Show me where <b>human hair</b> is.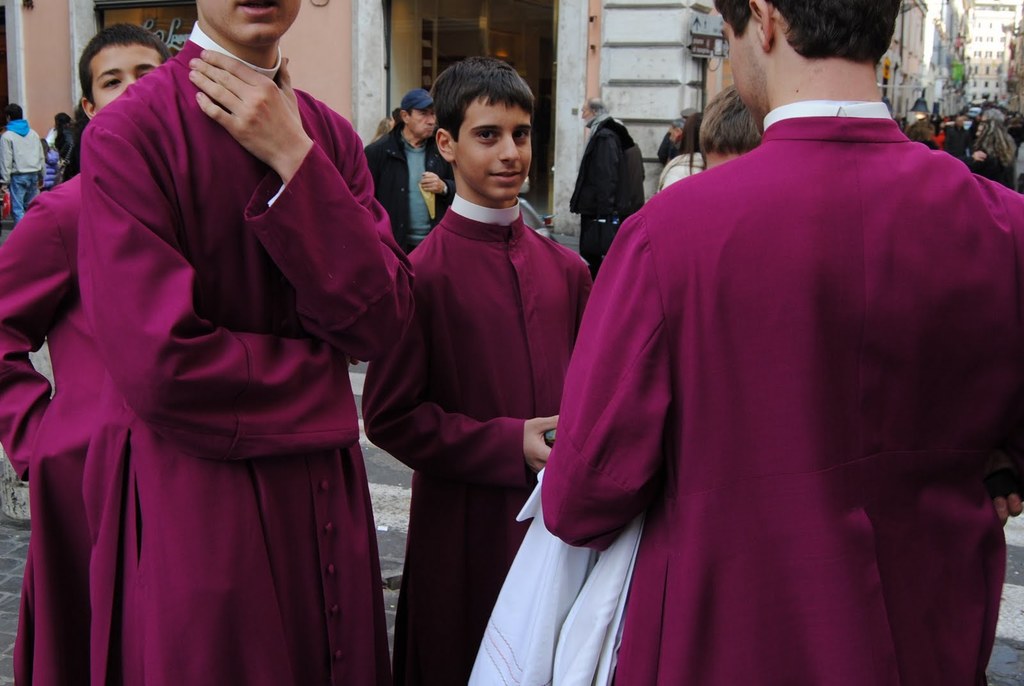
<b>human hair</b> is at 700:83:760:150.
